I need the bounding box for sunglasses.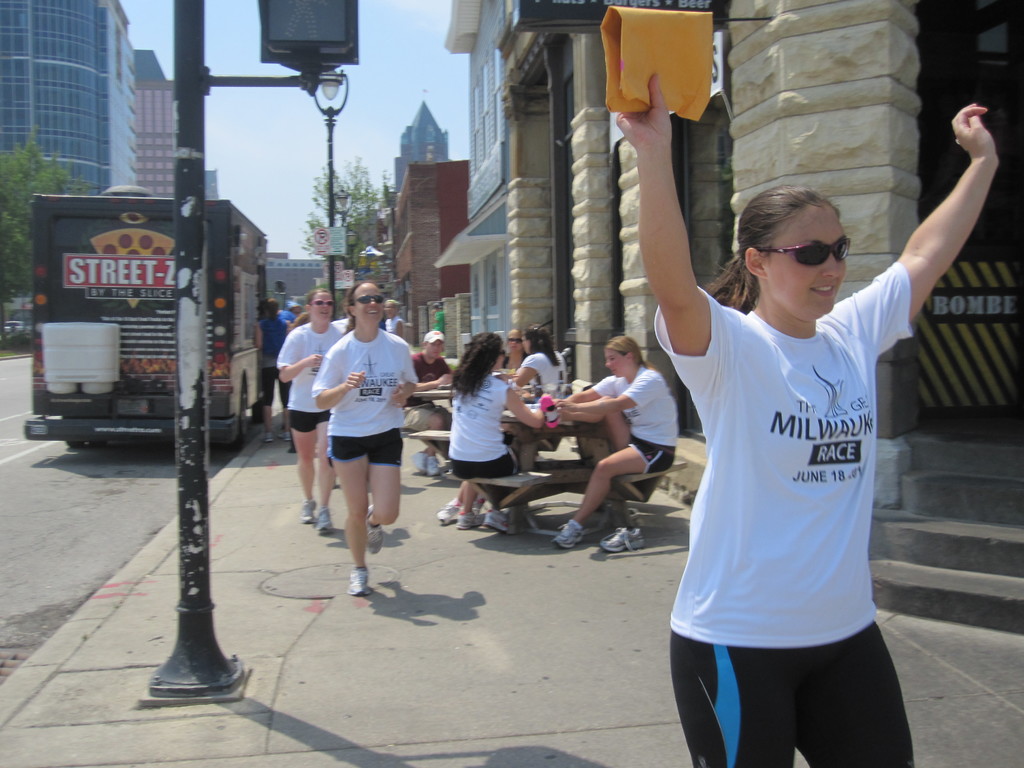
Here it is: box(355, 295, 385, 304).
